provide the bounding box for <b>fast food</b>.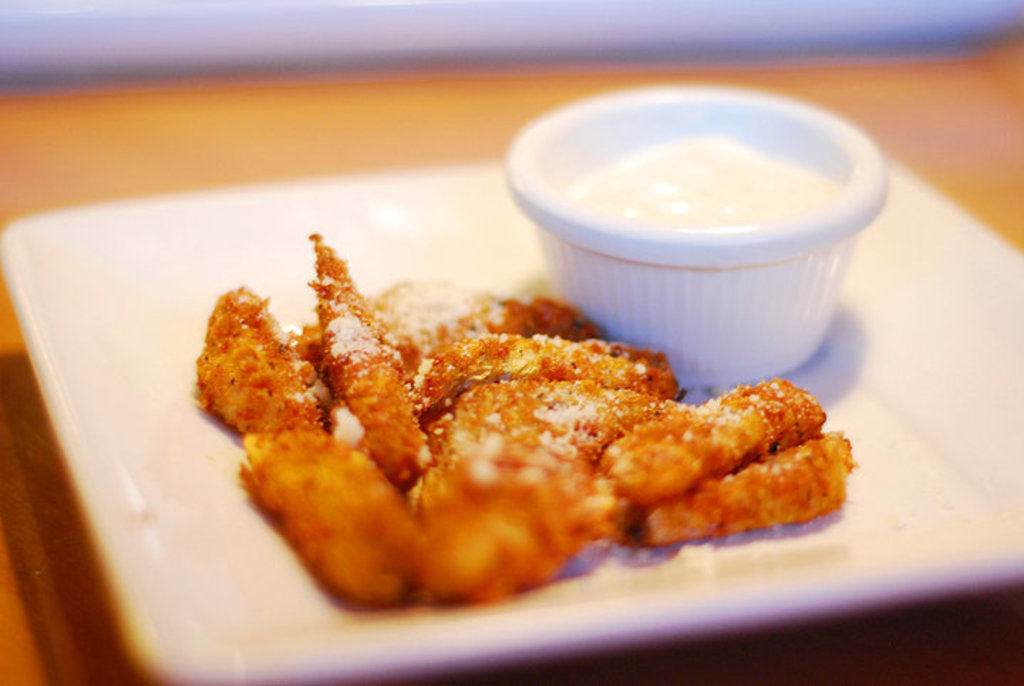
(x1=230, y1=400, x2=428, y2=601).
